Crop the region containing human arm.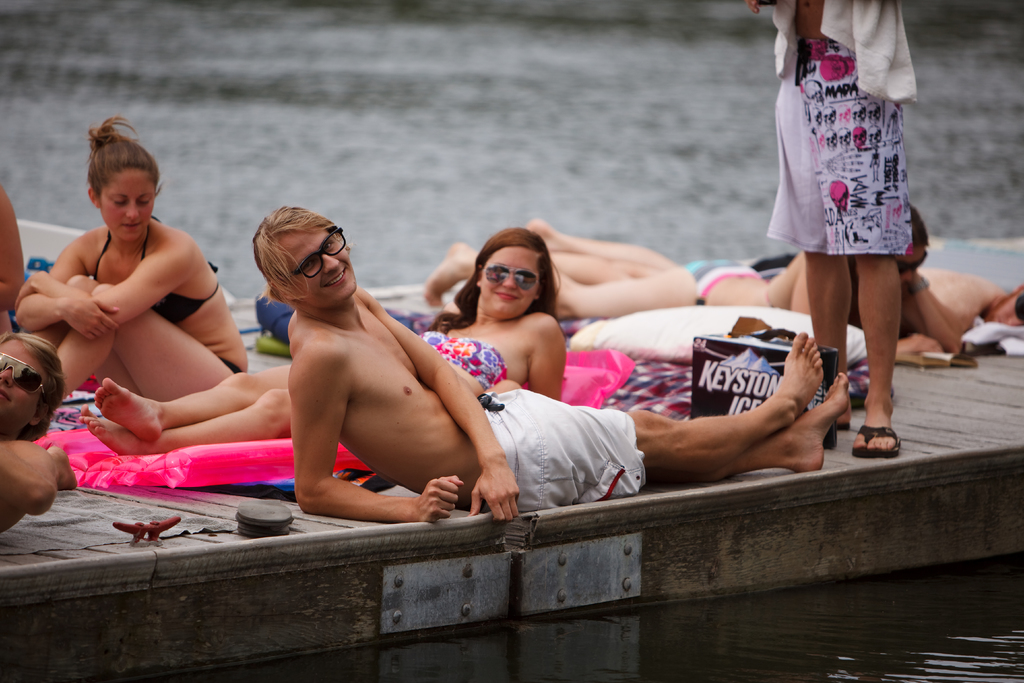
Crop region: [295, 345, 460, 519].
